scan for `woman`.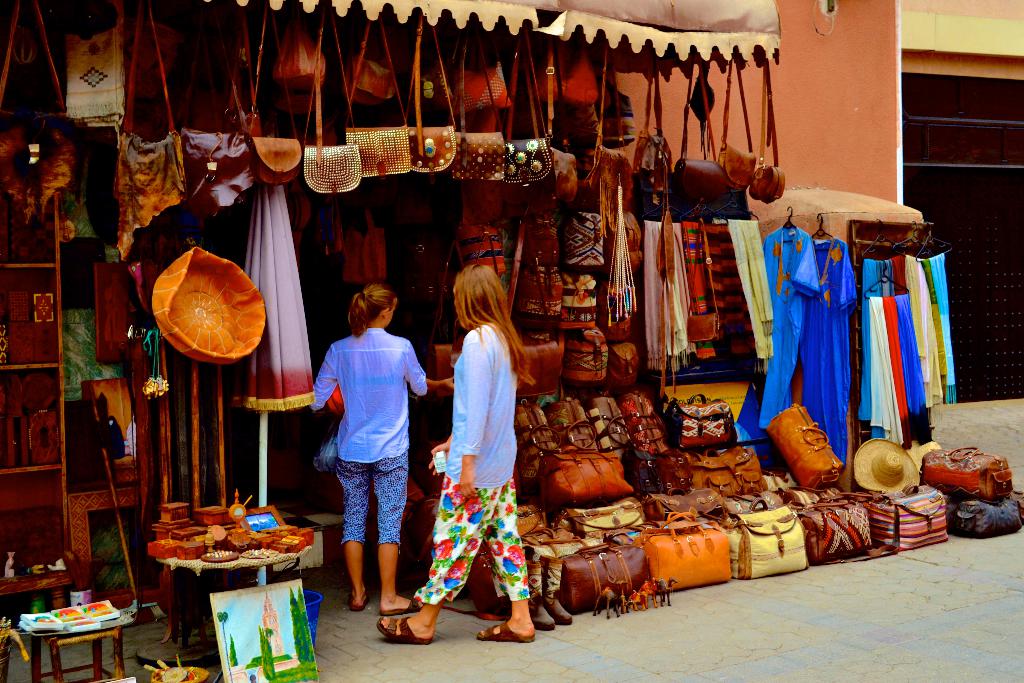
Scan result: (376,250,536,650).
